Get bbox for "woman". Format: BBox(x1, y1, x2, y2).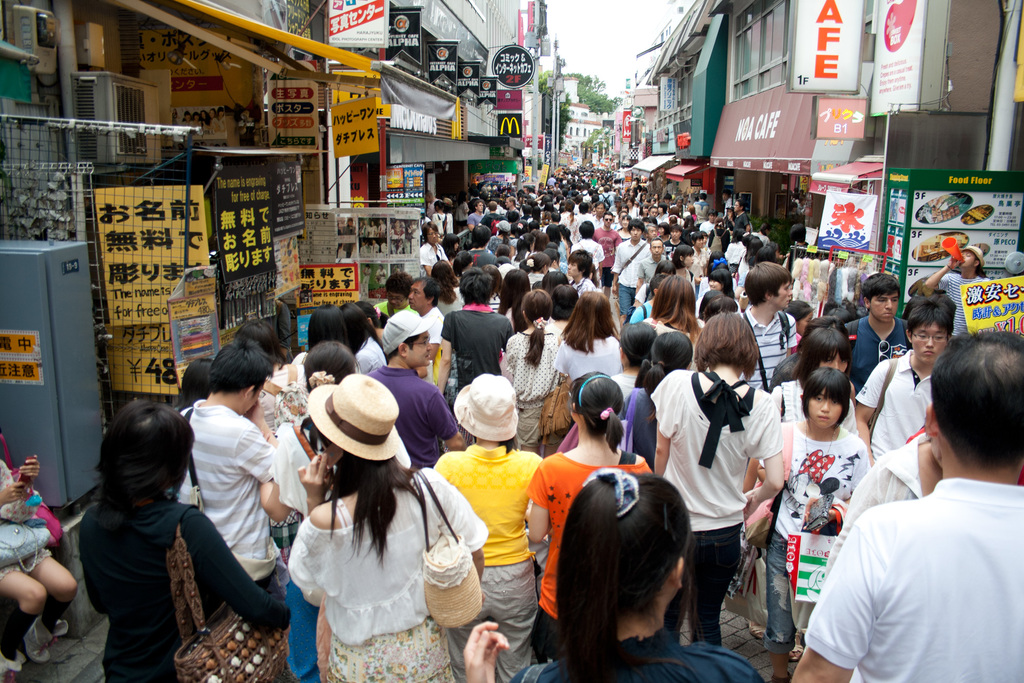
BBox(0, 455, 77, 669).
